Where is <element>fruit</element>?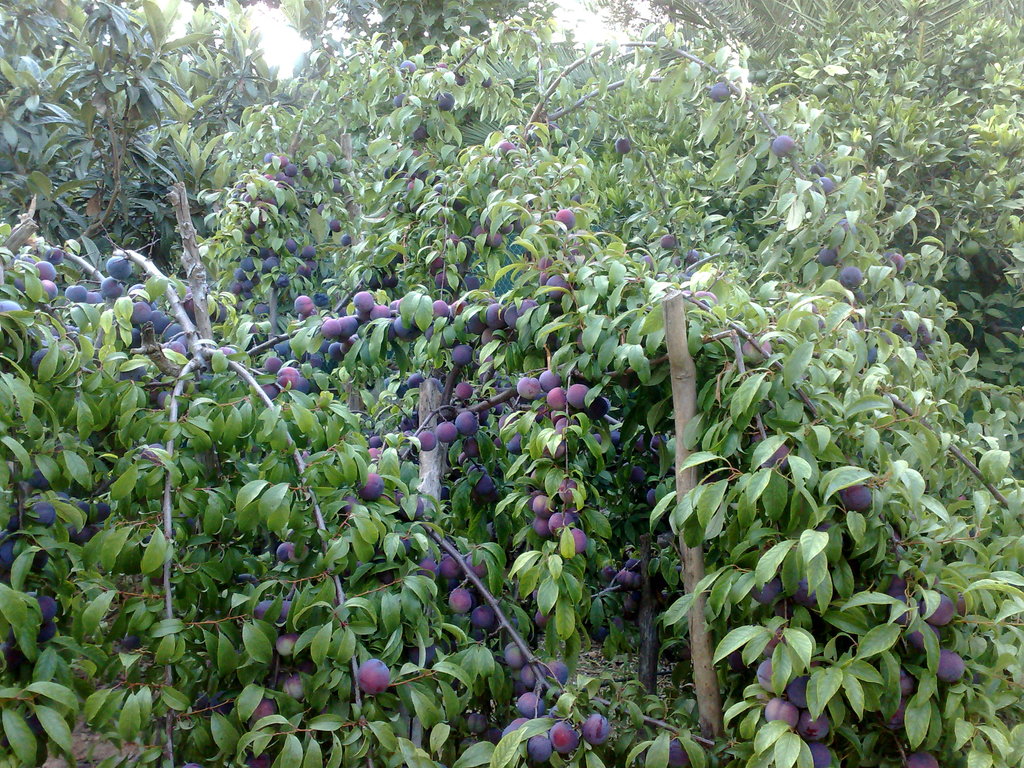
l=493, t=141, r=516, b=161.
